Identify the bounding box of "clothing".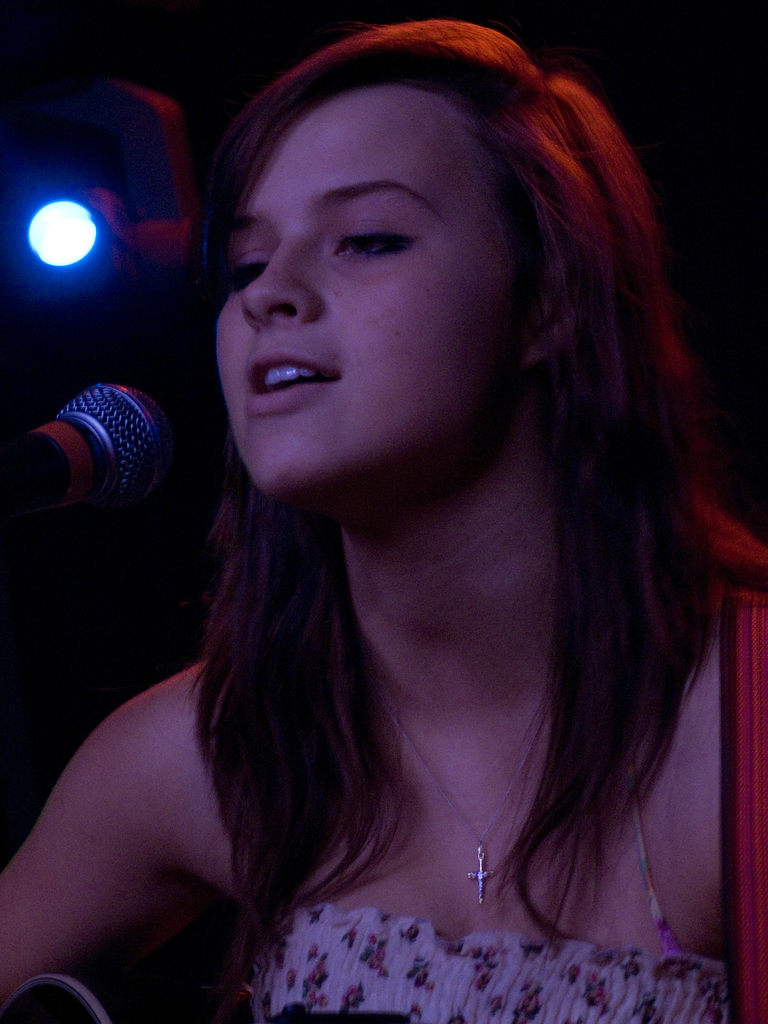
244:904:728:1023.
